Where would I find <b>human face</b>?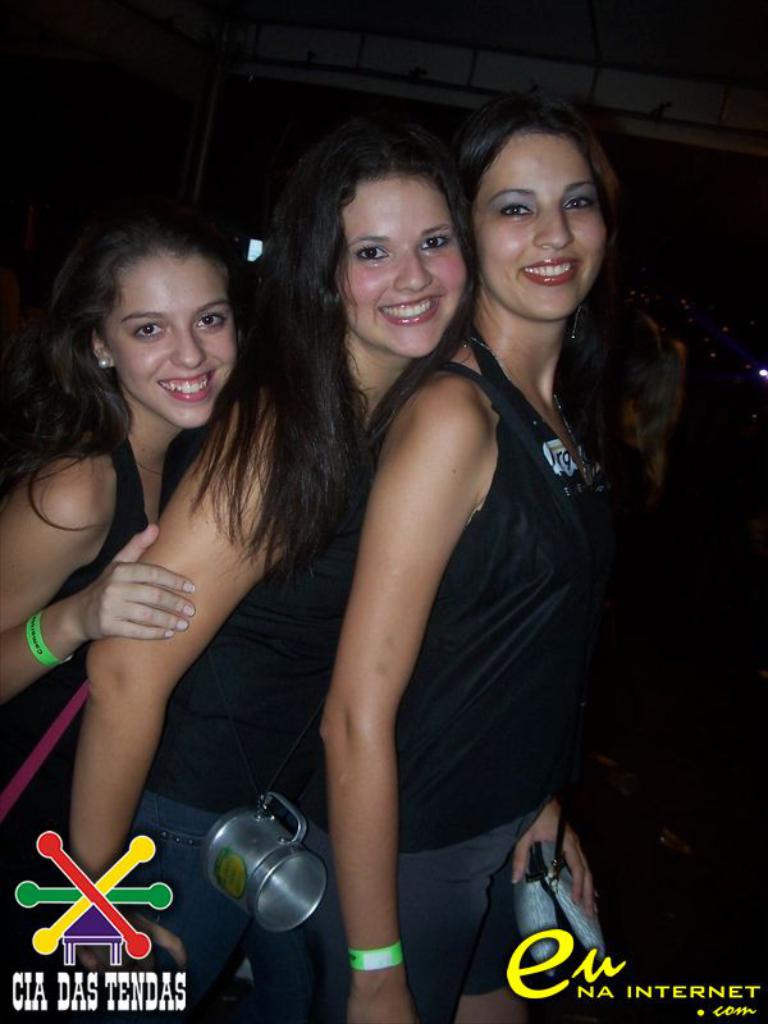
At (left=338, top=178, right=470, bottom=357).
